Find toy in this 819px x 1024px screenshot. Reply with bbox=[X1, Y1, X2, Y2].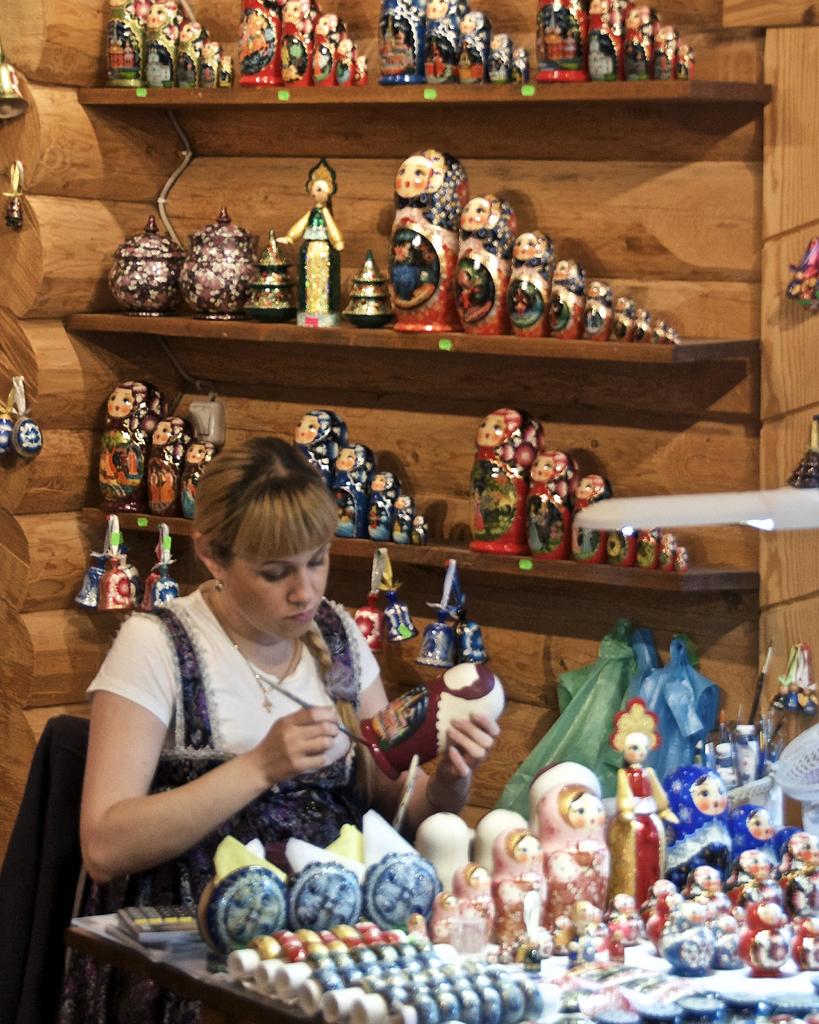
bbox=[382, 501, 433, 548].
